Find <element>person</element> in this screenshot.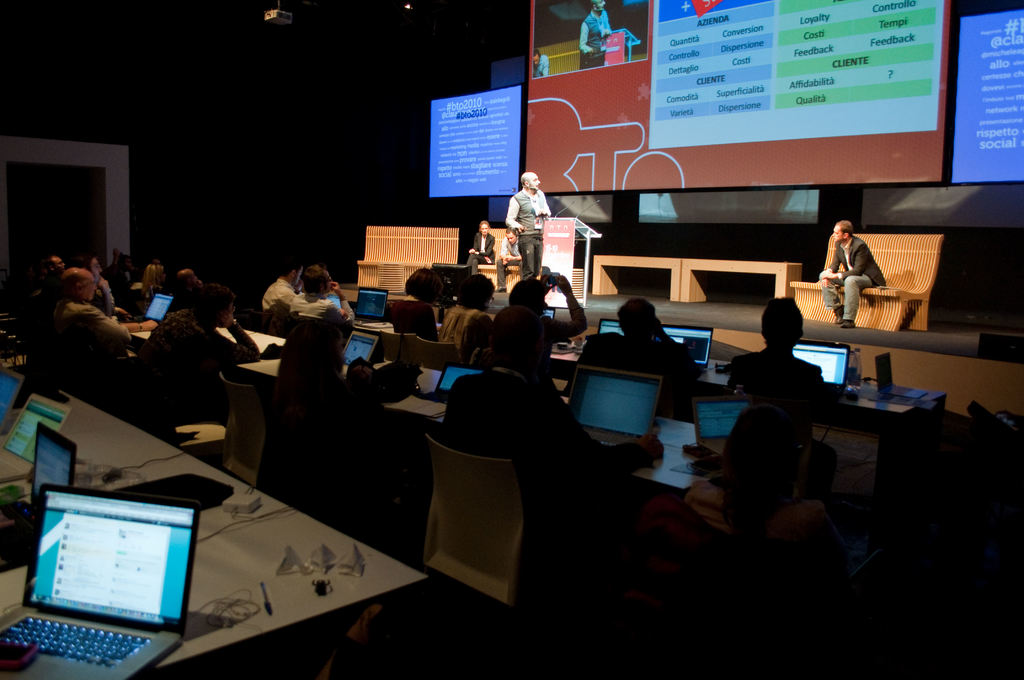
The bounding box for <element>person</element> is l=727, t=297, r=840, b=495.
